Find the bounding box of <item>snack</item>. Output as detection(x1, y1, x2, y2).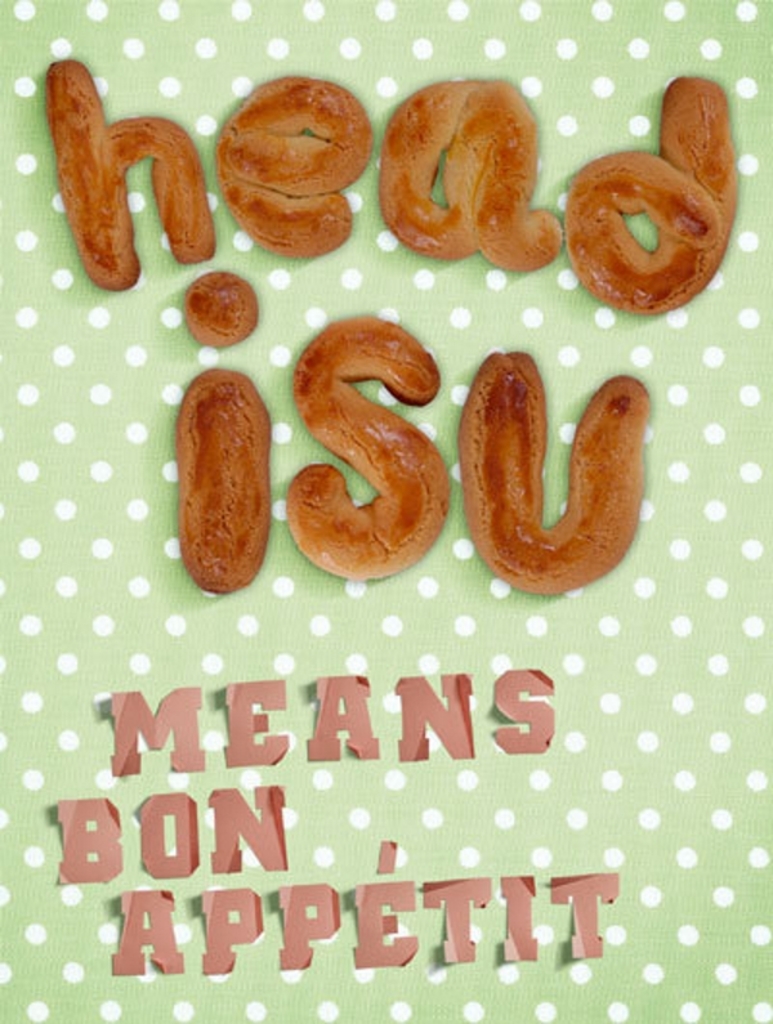
detection(460, 357, 648, 602).
